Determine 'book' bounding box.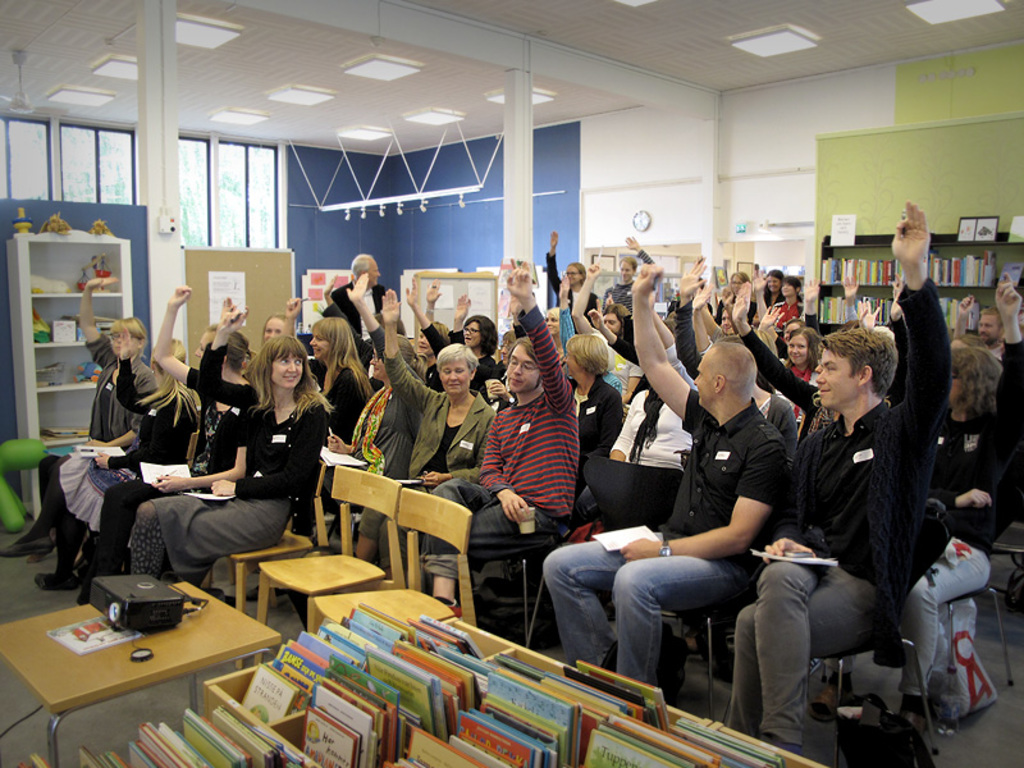
Determined: {"x1": 388, "y1": 481, "x2": 426, "y2": 486}.
